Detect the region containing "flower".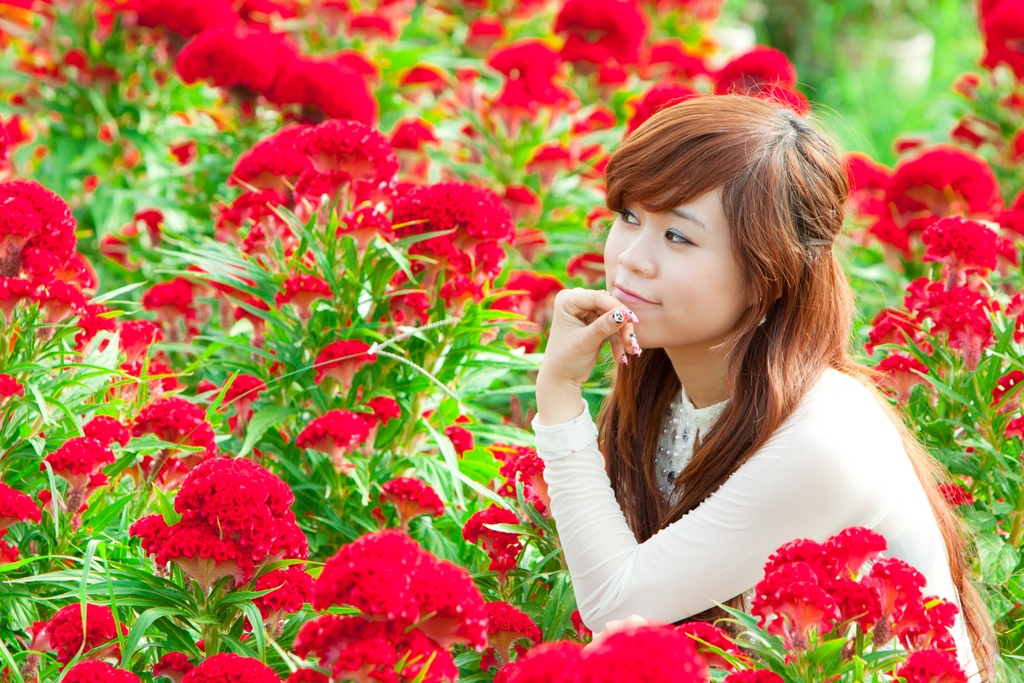
[left=292, top=407, right=373, bottom=468].
